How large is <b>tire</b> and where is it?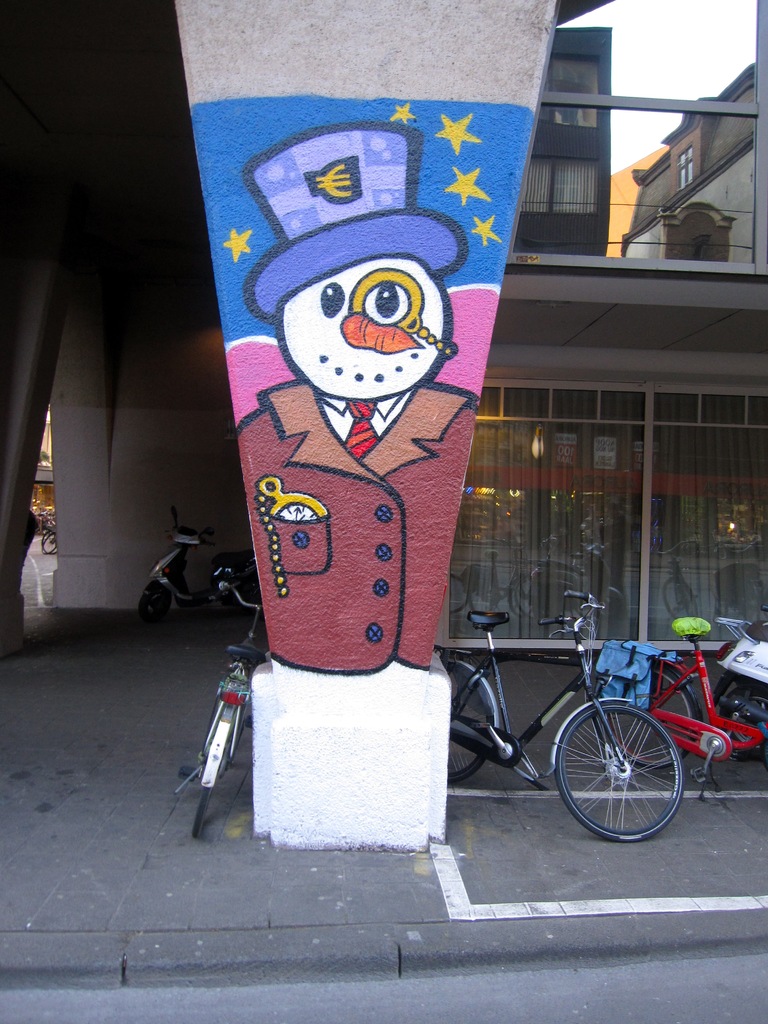
Bounding box: Rect(40, 529, 59, 557).
